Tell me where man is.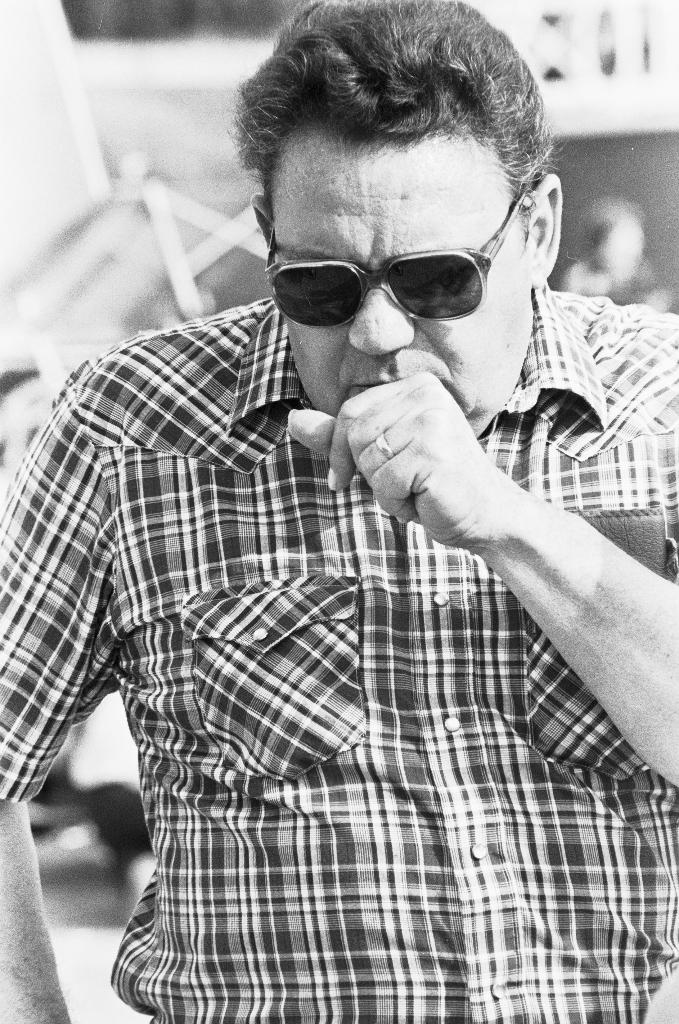
man is at pyautogui.locateOnScreen(4, 36, 661, 996).
